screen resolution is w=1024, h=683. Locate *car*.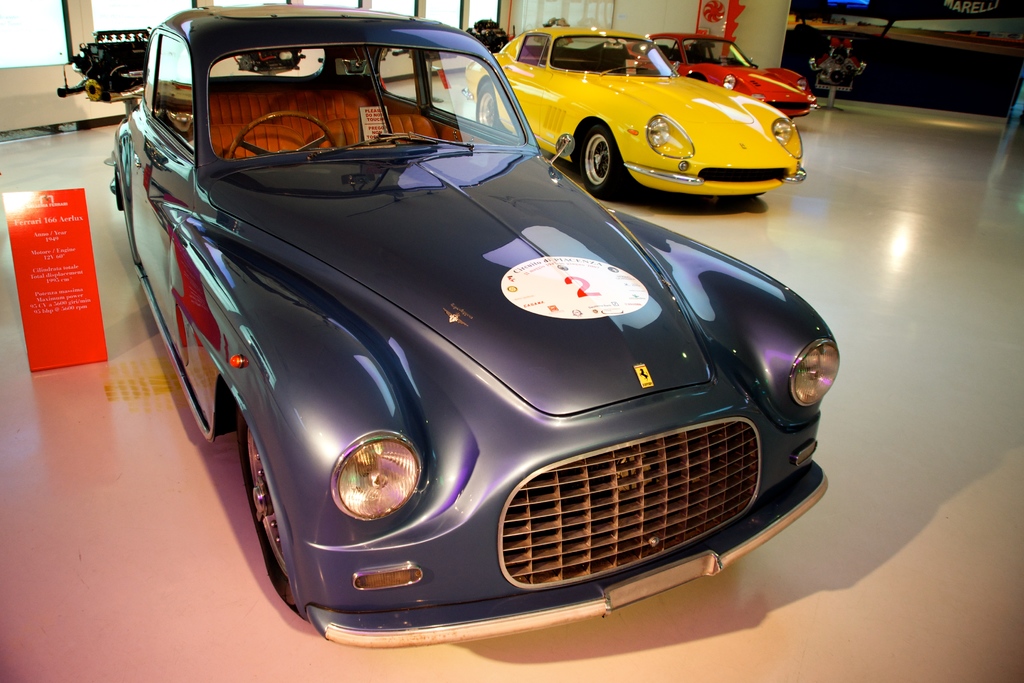
{"x1": 101, "y1": 7, "x2": 840, "y2": 650}.
